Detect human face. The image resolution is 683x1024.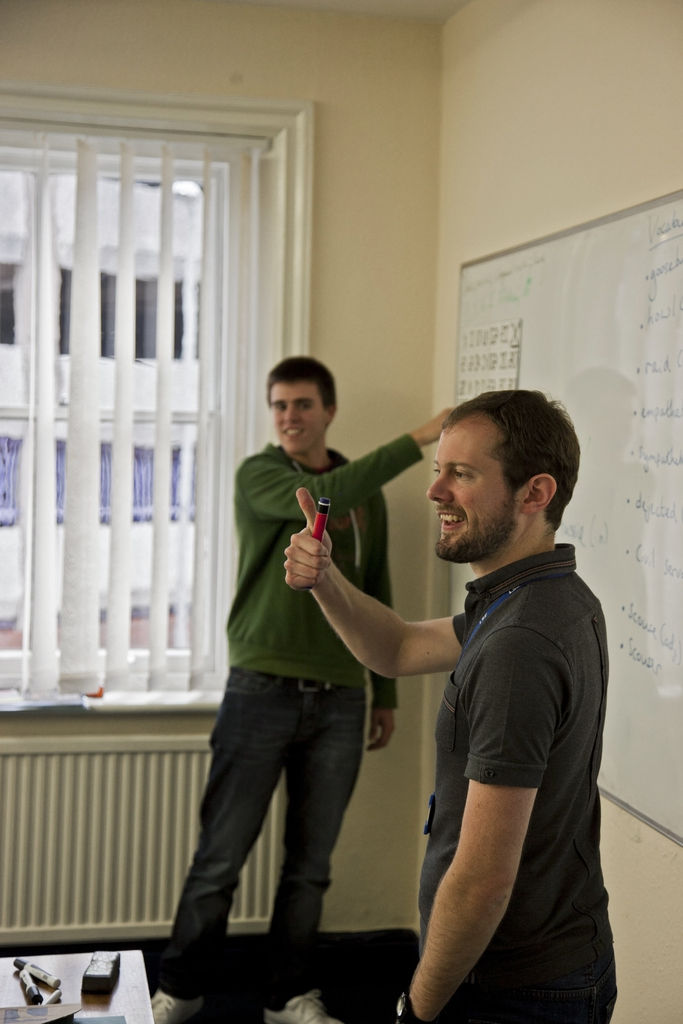
<bbox>269, 378, 318, 455</bbox>.
